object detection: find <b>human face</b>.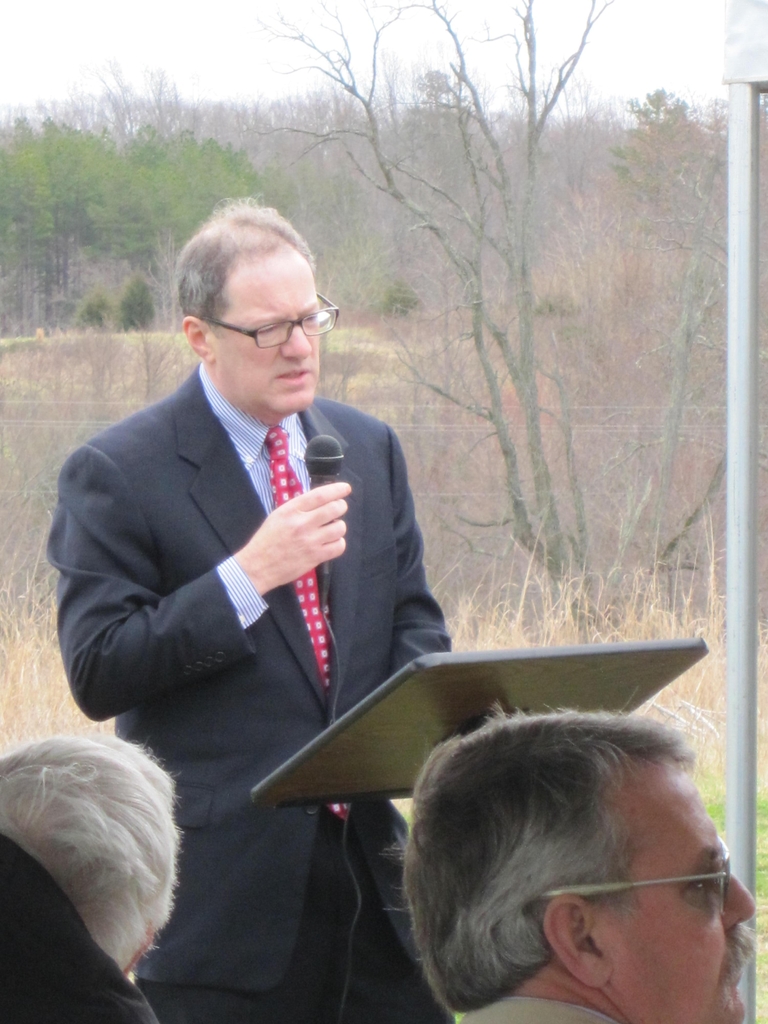
rect(211, 250, 324, 421).
